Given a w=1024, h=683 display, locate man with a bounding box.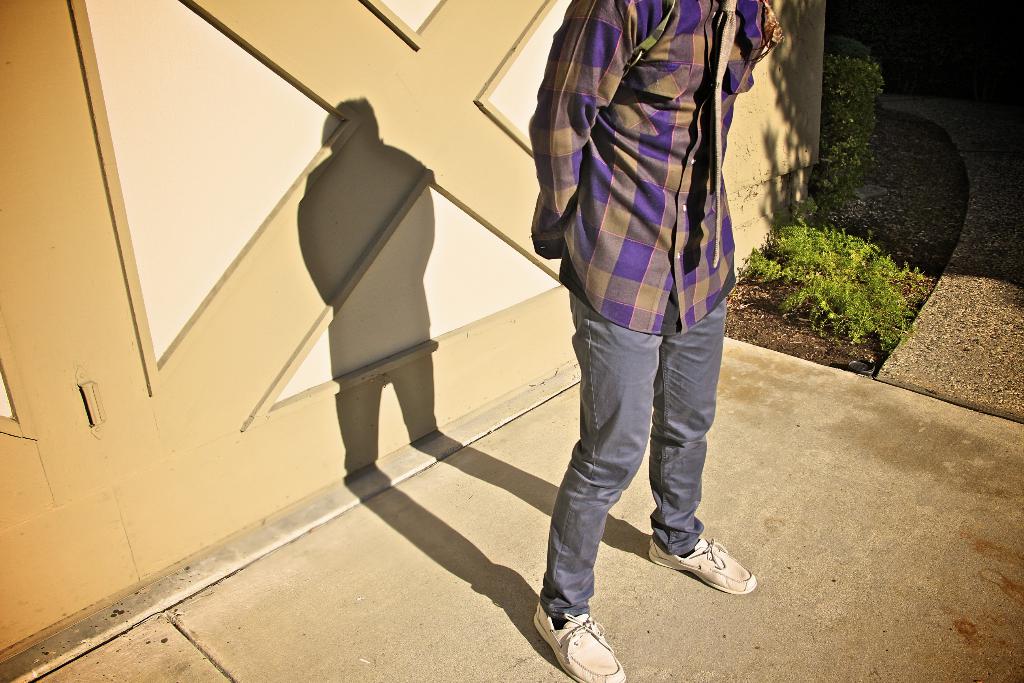
Located: bbox(533, 0, 780, 682).
